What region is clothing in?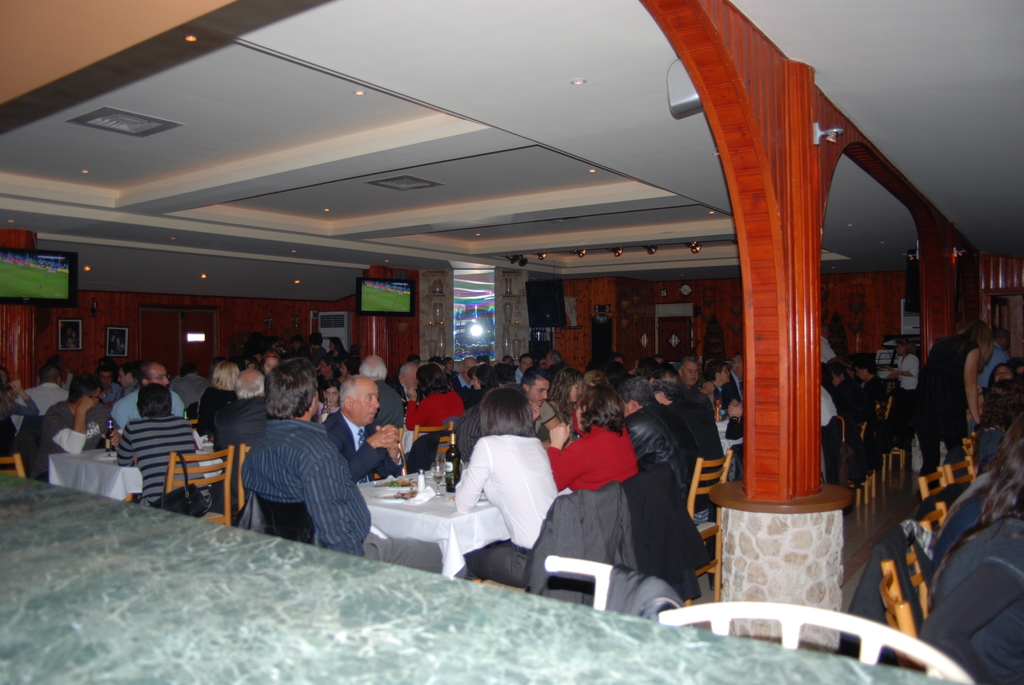
235 427 445 576.
